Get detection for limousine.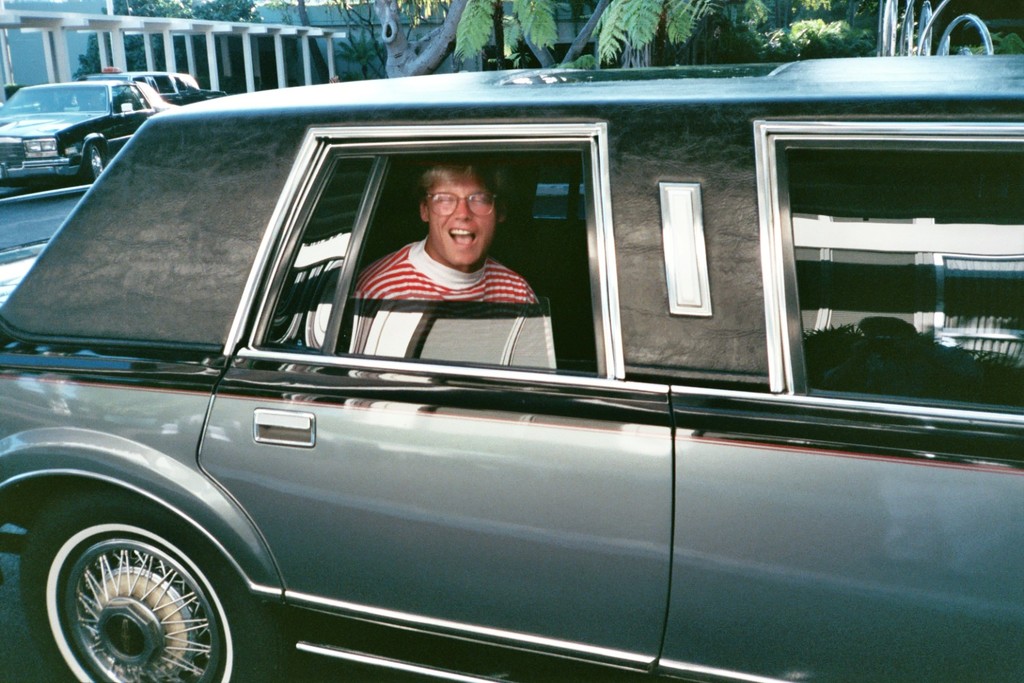
Detection: box(0, 80, 959, 682).
